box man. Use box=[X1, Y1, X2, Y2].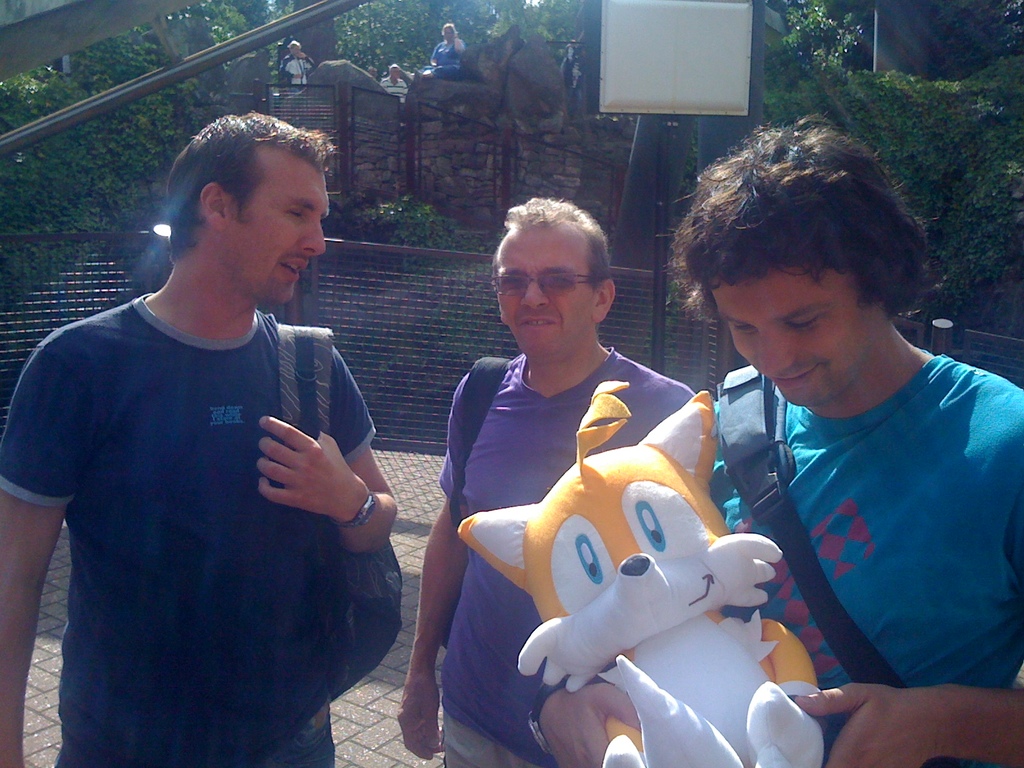
box=[653, 109, 1023, 767].
